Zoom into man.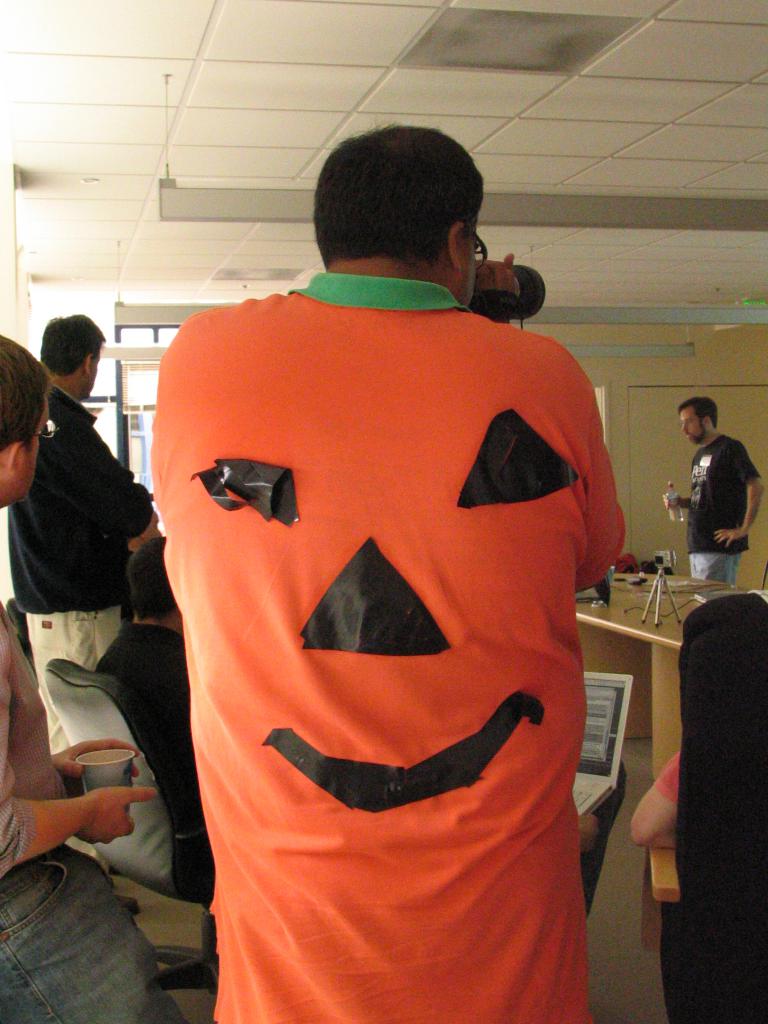
Zoom target: [0,337,184,1023].
